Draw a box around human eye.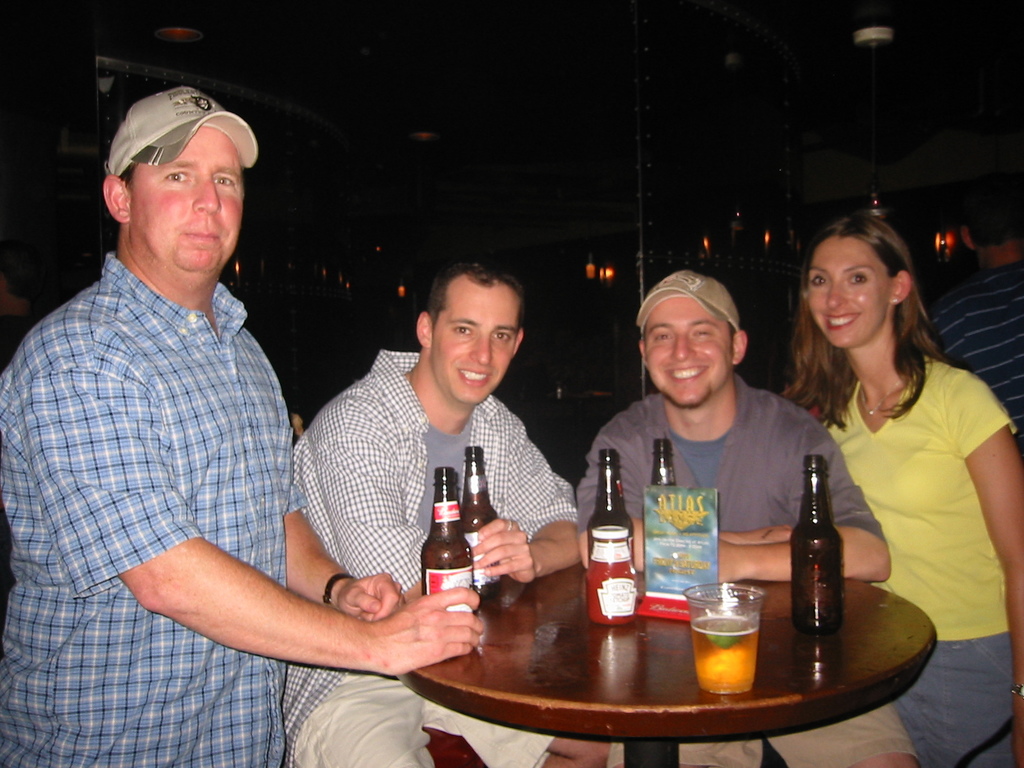
select_region(449, 321, 479, 339).
